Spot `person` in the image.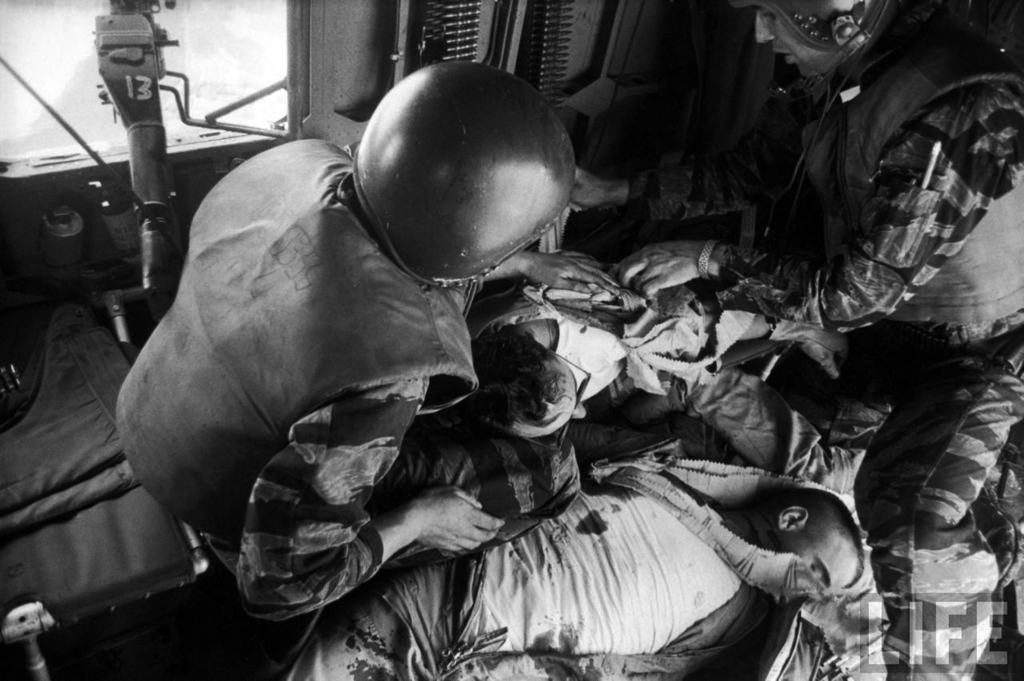
`person` found at rect(118, 57, 583, 631).
